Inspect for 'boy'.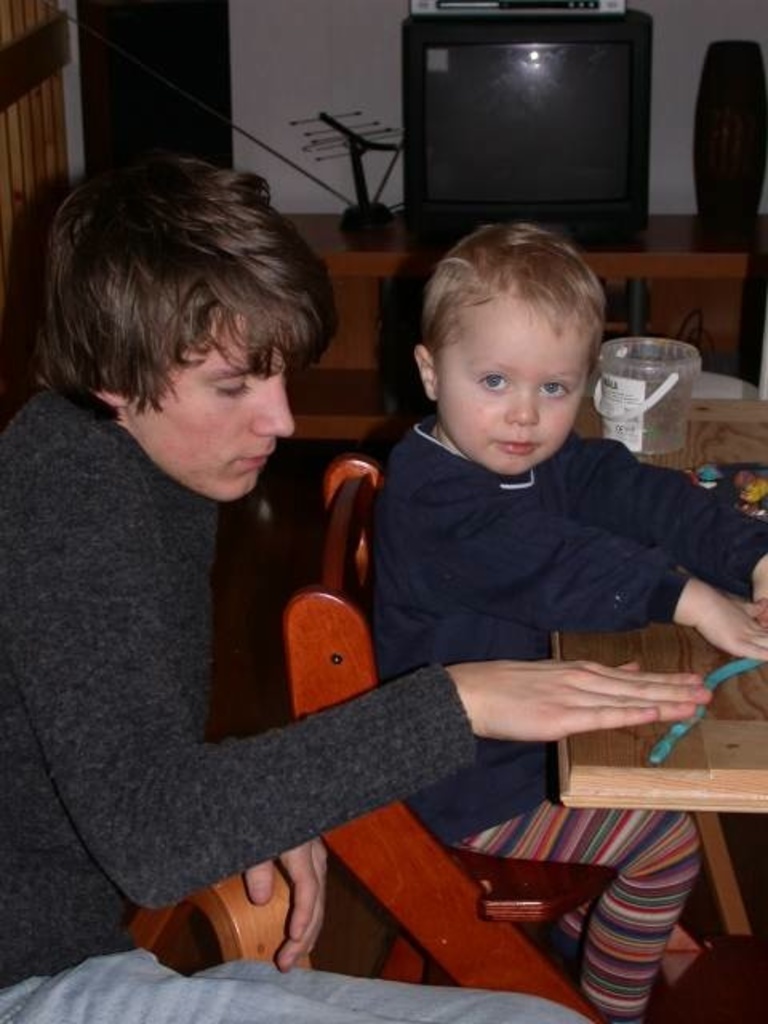
Inspection: box(334, 198, 717, 819).
